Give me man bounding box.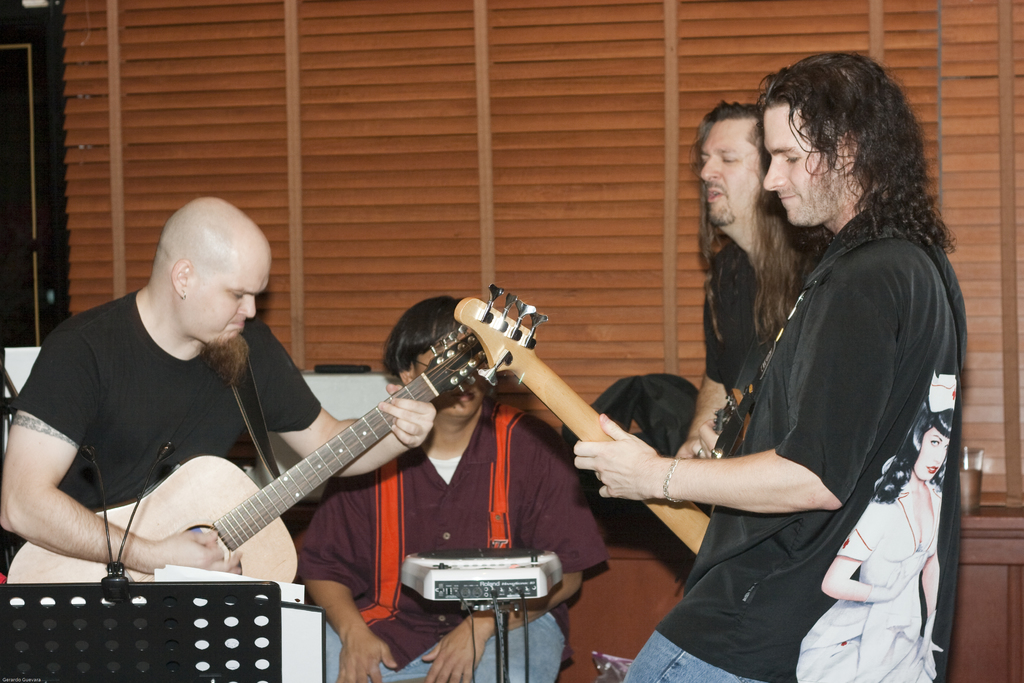
box(292, 294, 612, 682).
